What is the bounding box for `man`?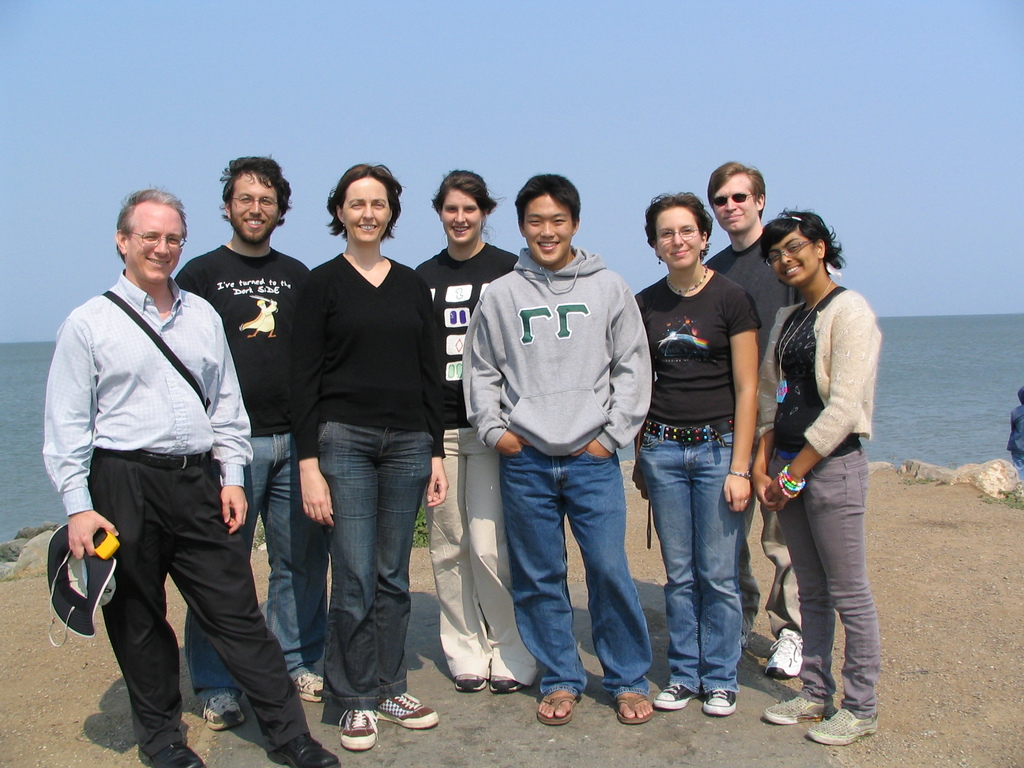
x1=172 y1=152 x2=323 y2=730.
